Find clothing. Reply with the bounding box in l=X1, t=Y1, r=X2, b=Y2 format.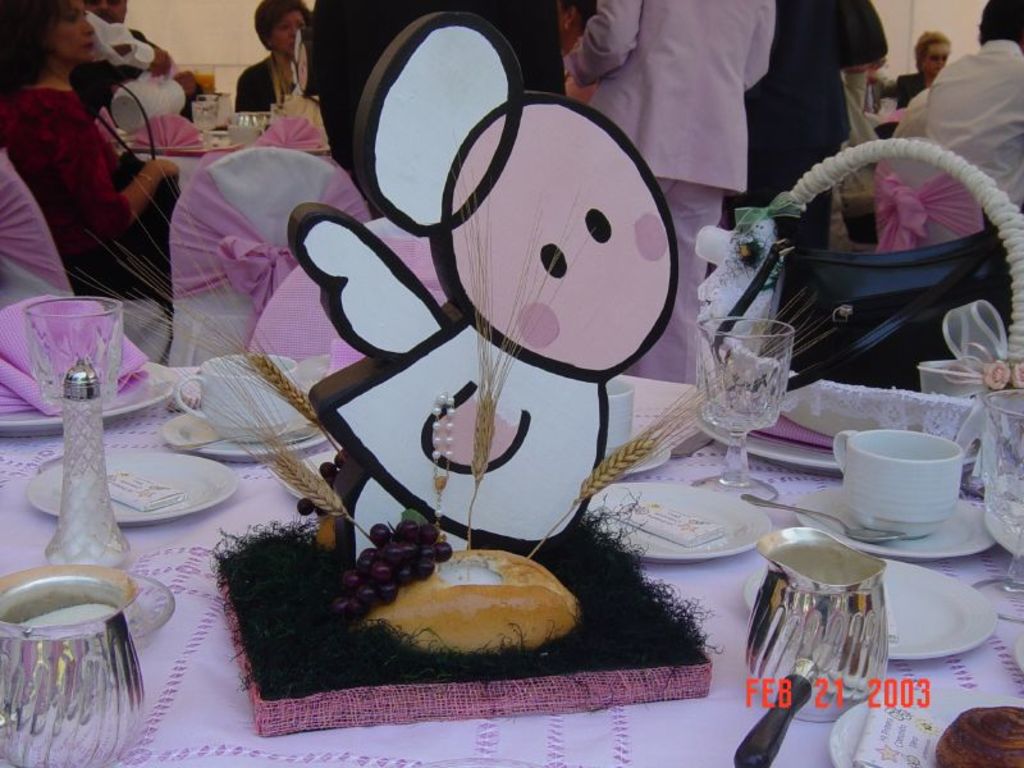
l=923, t=35, r=1023, b=214.
